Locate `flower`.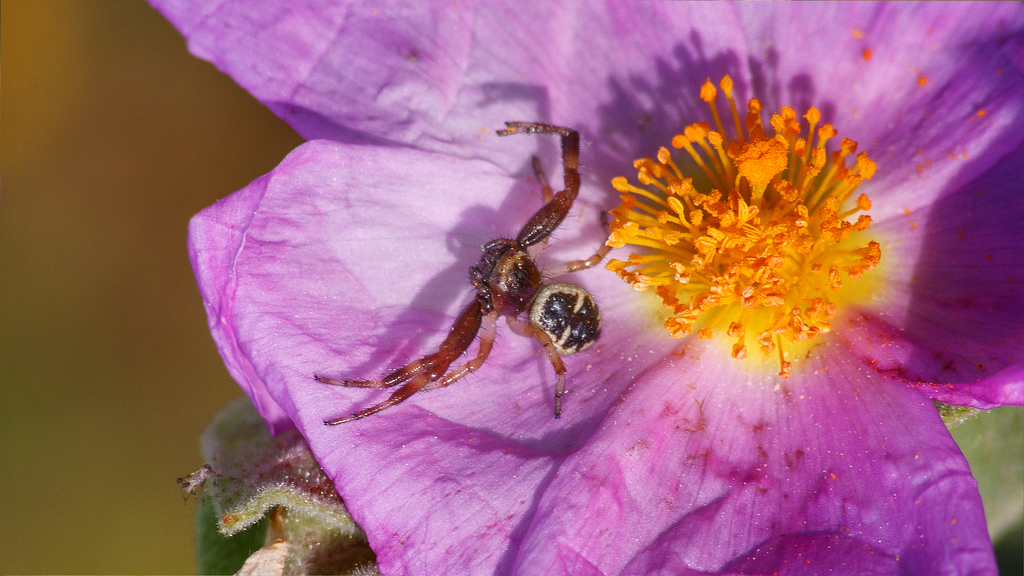
Bounding box: {"x1": 130, "y1": 0, "x2": 1023, "y2": 575}.
